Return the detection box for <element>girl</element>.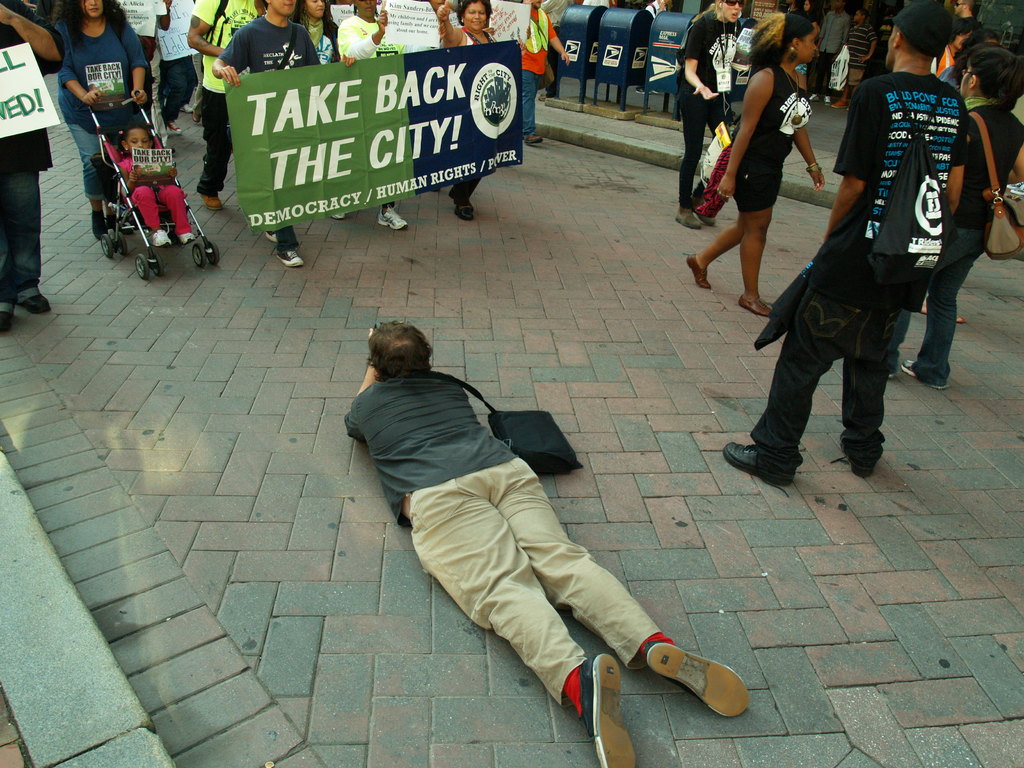
(417,0,511,215).
